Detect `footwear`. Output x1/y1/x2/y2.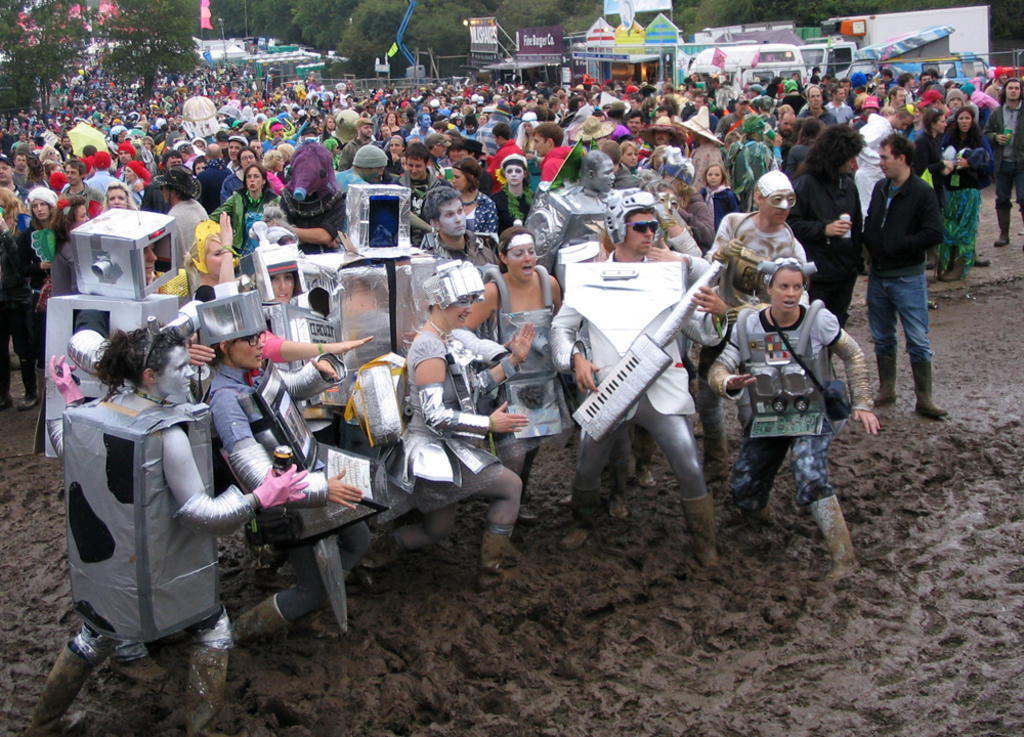
682/487/718/571.
